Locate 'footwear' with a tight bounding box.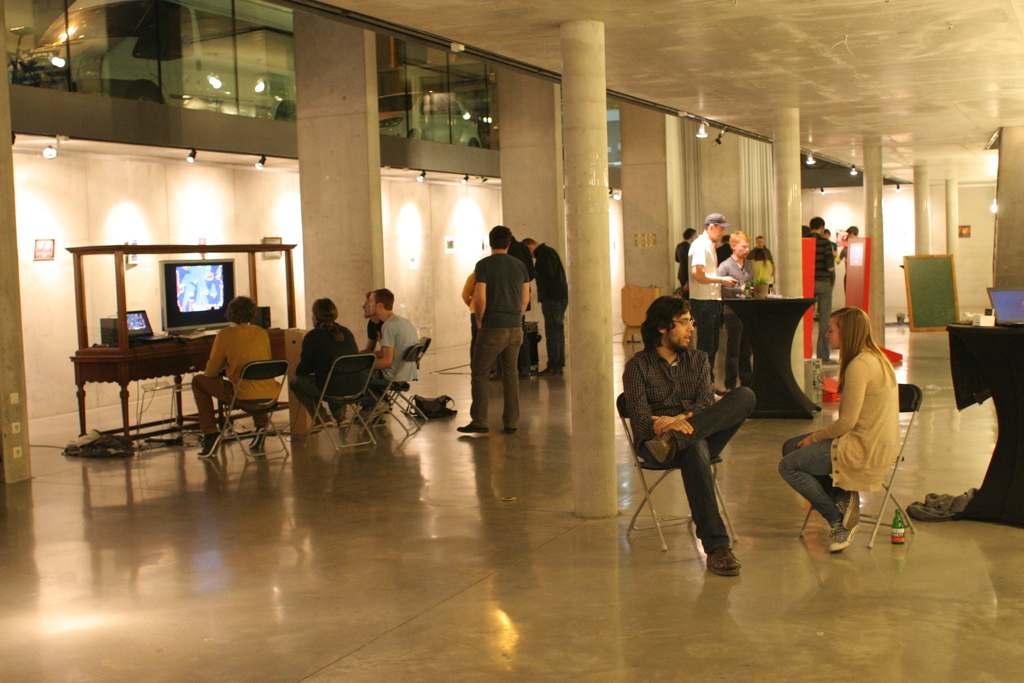
(left=458, top=422, right=490, bottom=436).
